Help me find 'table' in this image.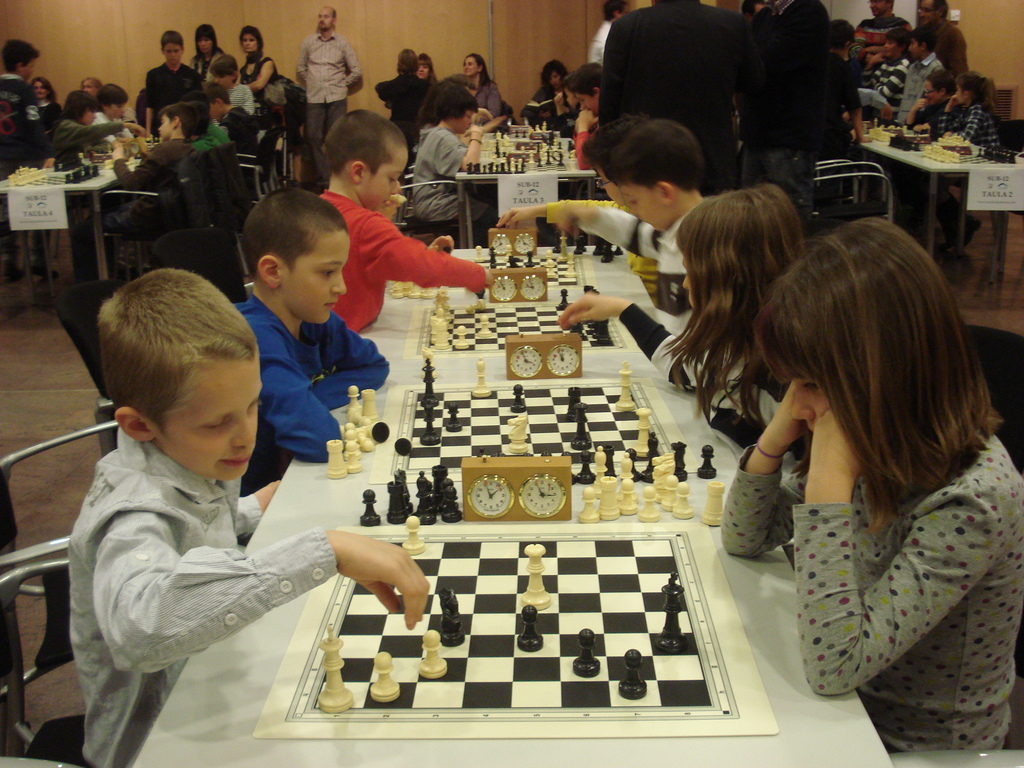
Found it: [x1=129, y1=246, x2=897, y2=767].
